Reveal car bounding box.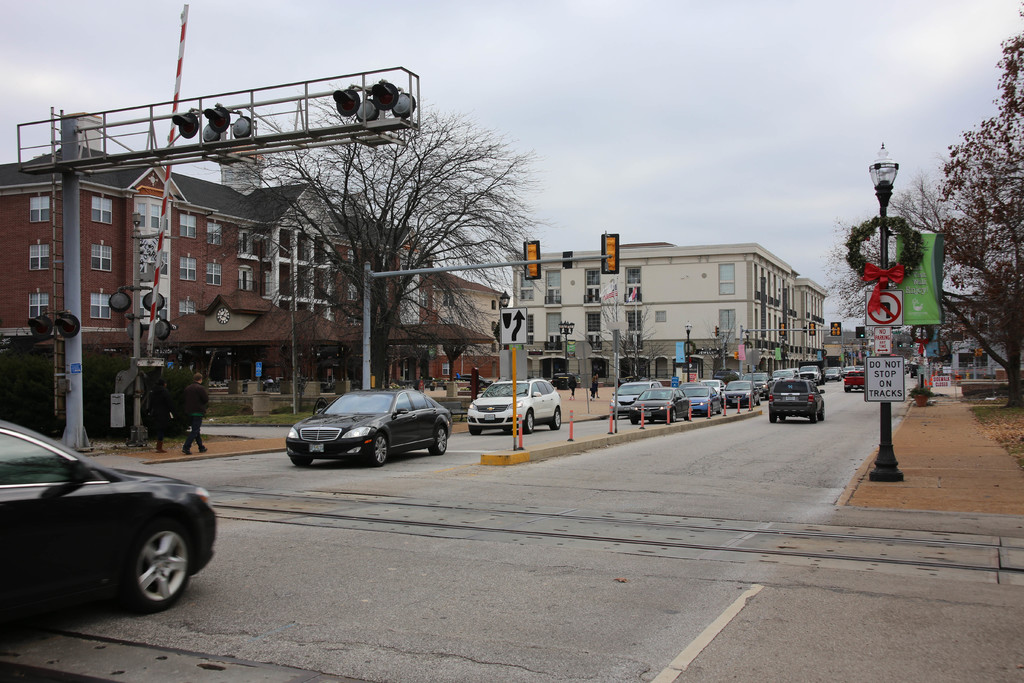
Revealed: {"x1": 468, "y1": 381, "x2": 562, "y2": 432}.
